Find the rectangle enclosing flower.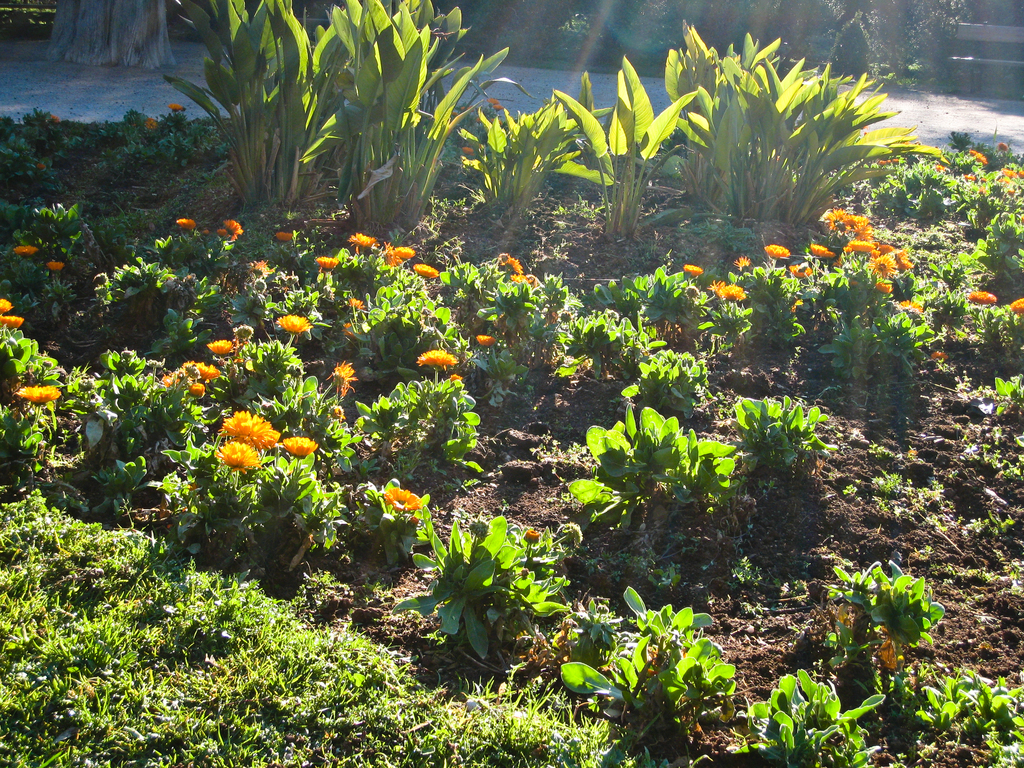
{"left": 449, "top": 373, "right": 461, "bottom": 381}.
